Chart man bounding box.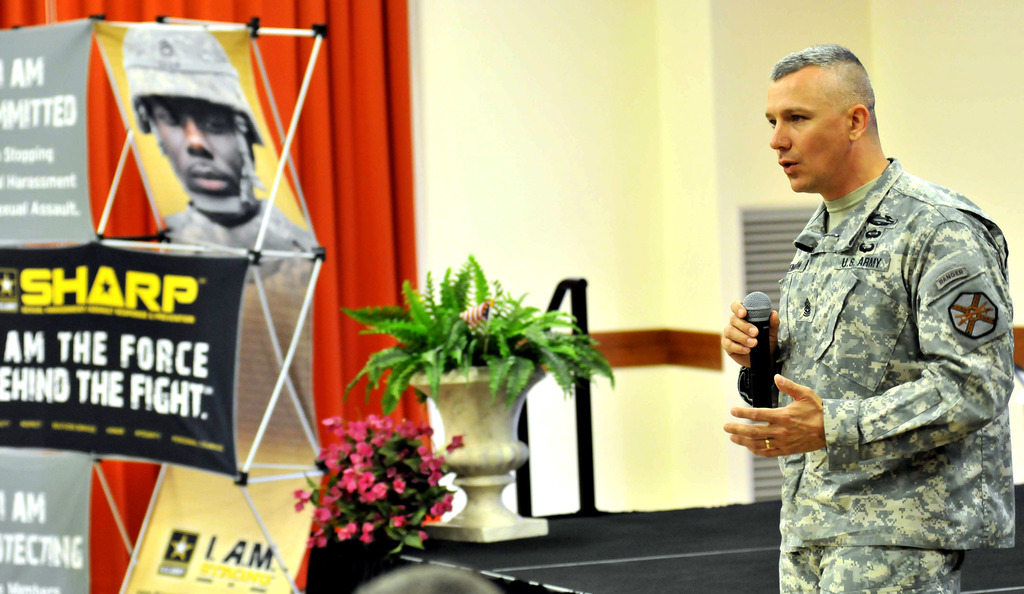
Charted: (left=127, top=23, right=323, bottom=255).
